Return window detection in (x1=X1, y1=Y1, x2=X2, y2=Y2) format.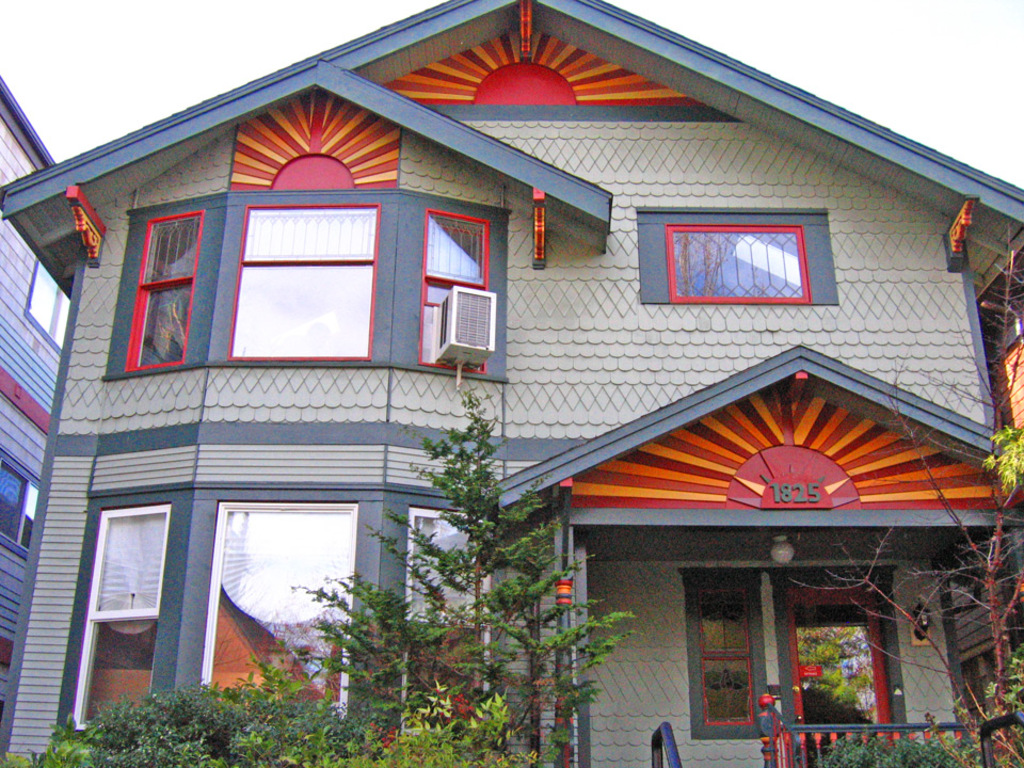
(x1=65, y1=498, x2=171, y2=739).
